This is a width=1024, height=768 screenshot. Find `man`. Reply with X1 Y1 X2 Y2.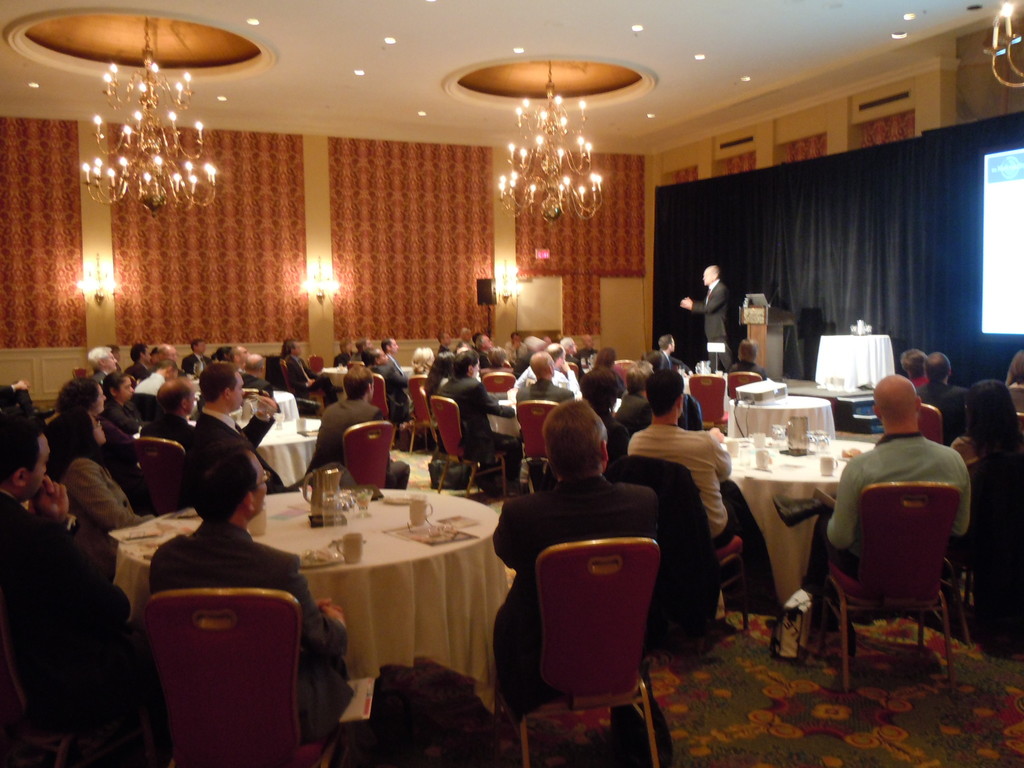
511 342 577 409.
